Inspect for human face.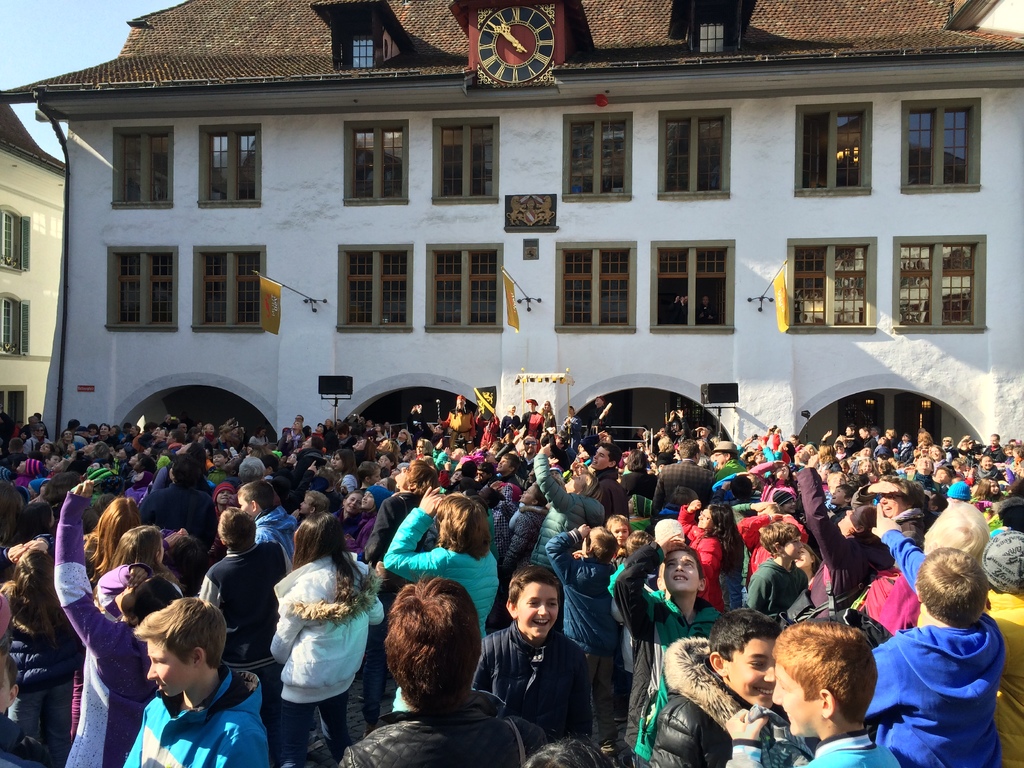
Inspection: bbox(721, 642, 787, 705).
